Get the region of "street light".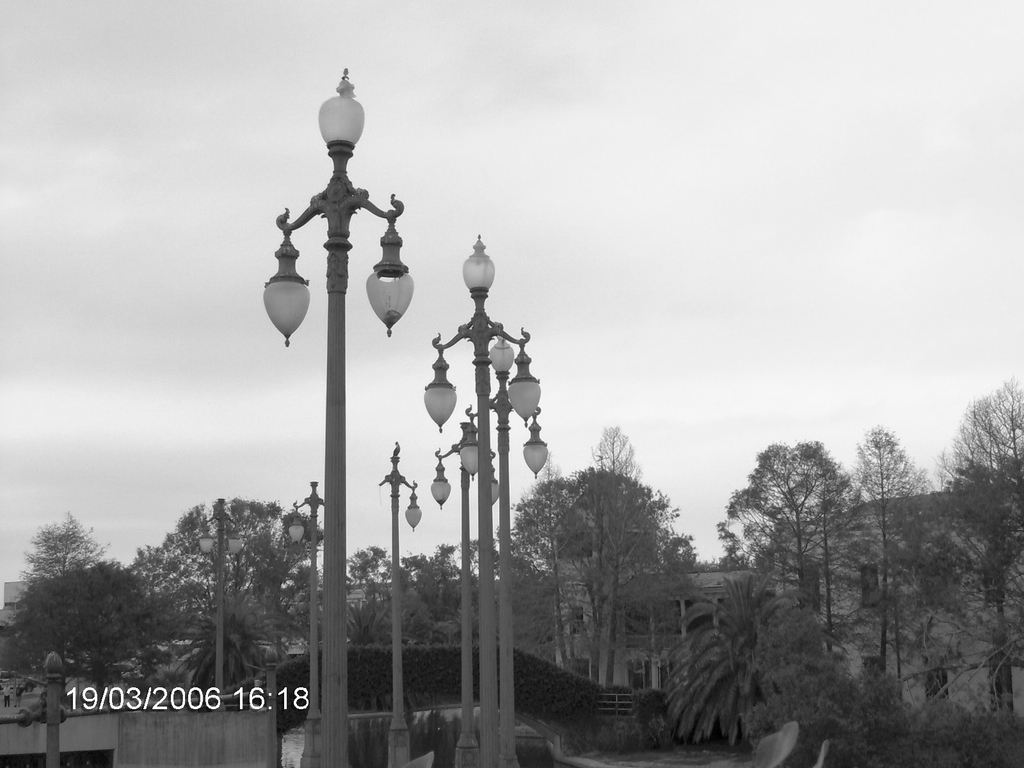
box(457, 331, 548, 763).
